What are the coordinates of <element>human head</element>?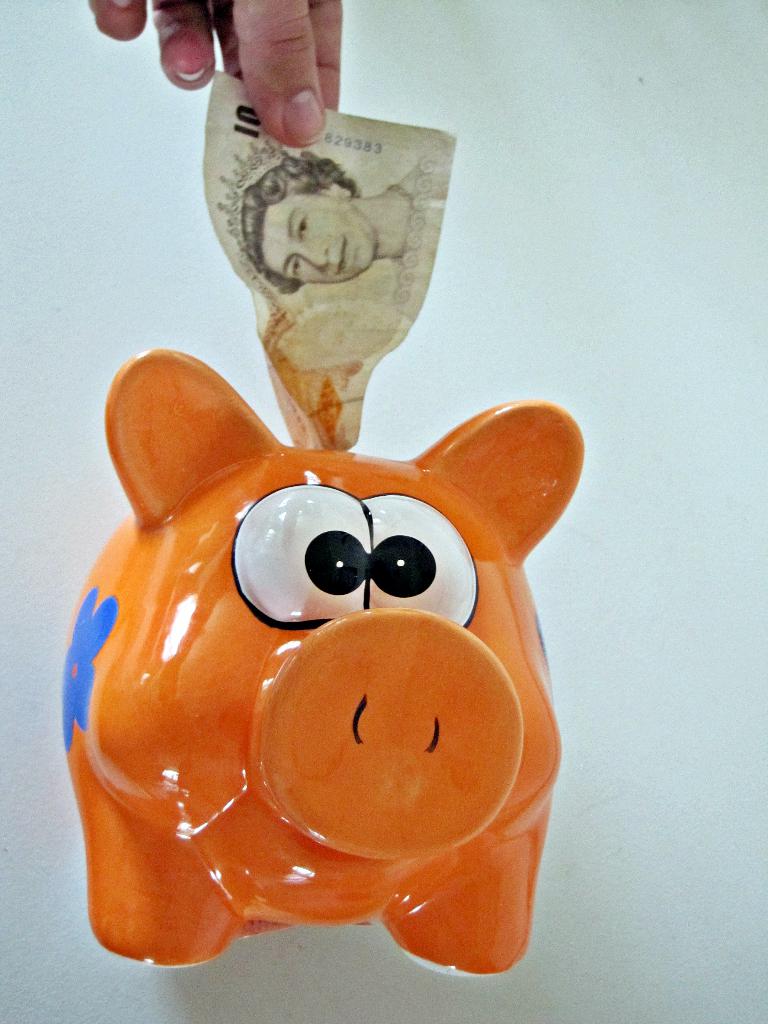
locate(221, 133, 369, 299).
